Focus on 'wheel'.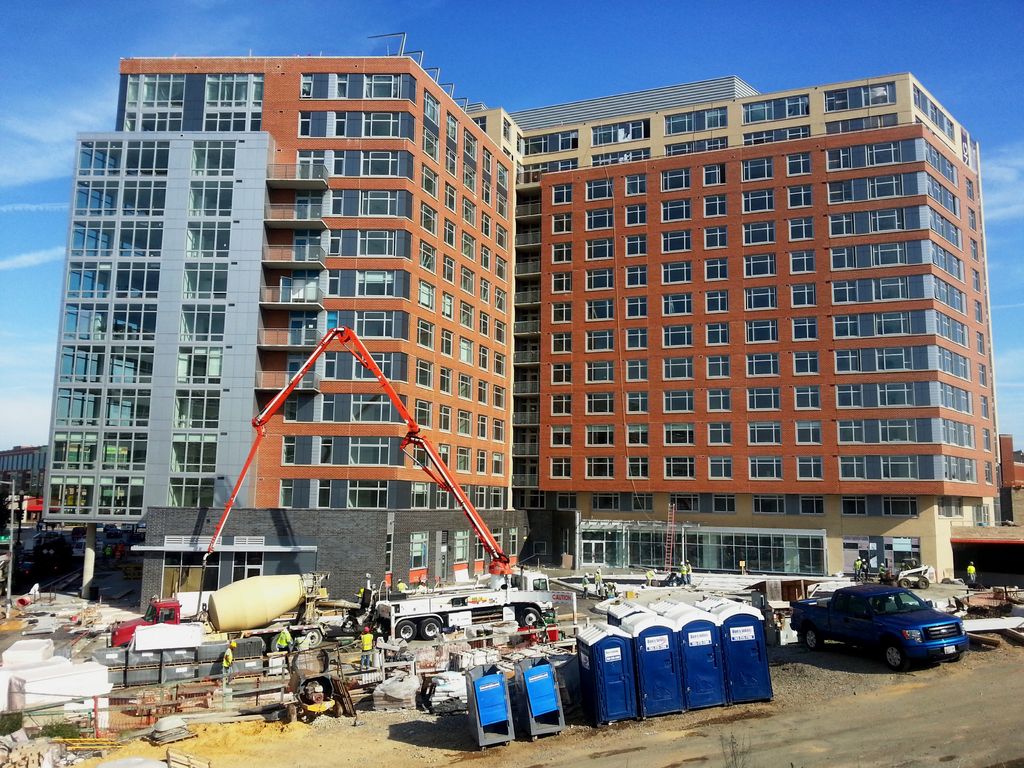
Focused at locate(521, 611, 541, 628).
